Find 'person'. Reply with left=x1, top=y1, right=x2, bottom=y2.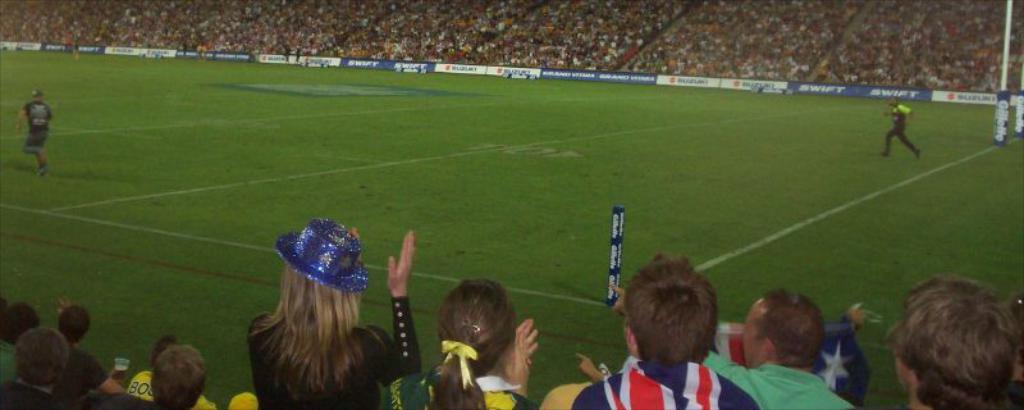
left=881, top=95, right=922, bottom=161.
